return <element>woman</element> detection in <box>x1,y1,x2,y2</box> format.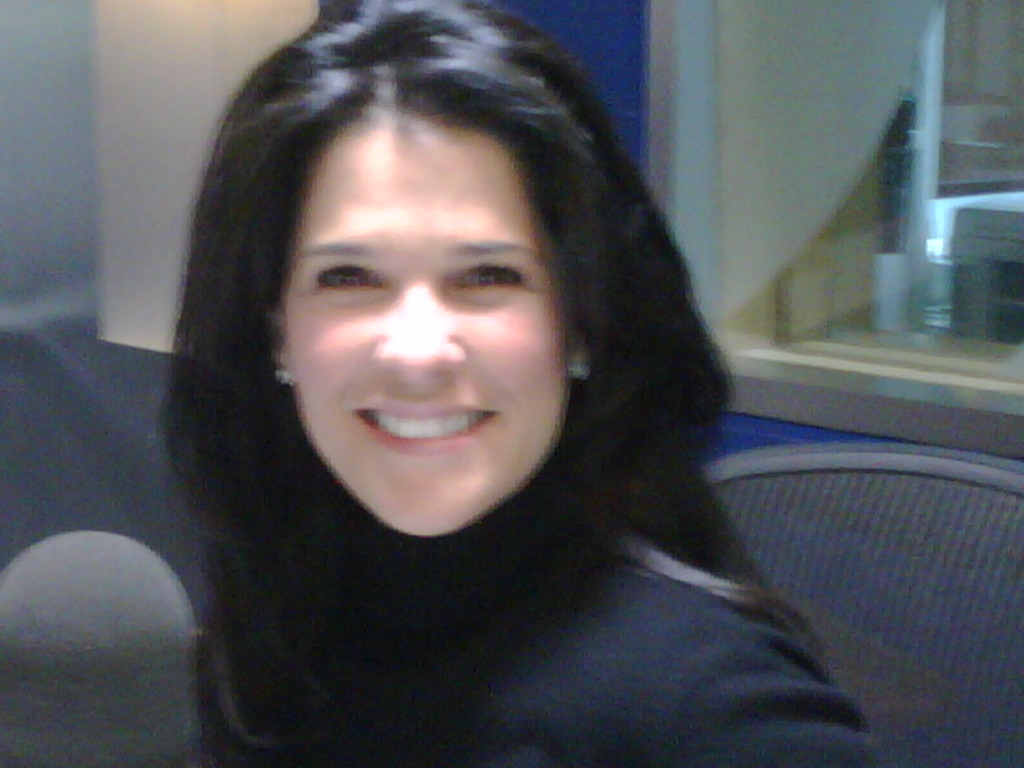
<box>118,26,893,754</box>.
